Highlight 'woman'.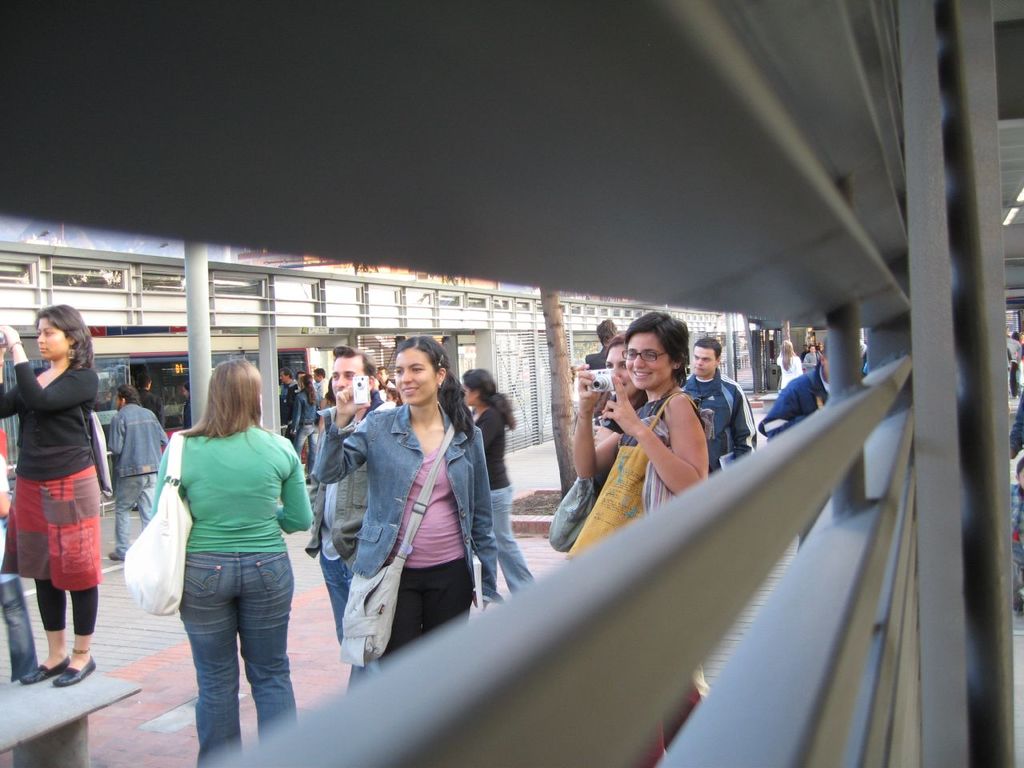
Highlighted region: (557, 318, 718, 559).
